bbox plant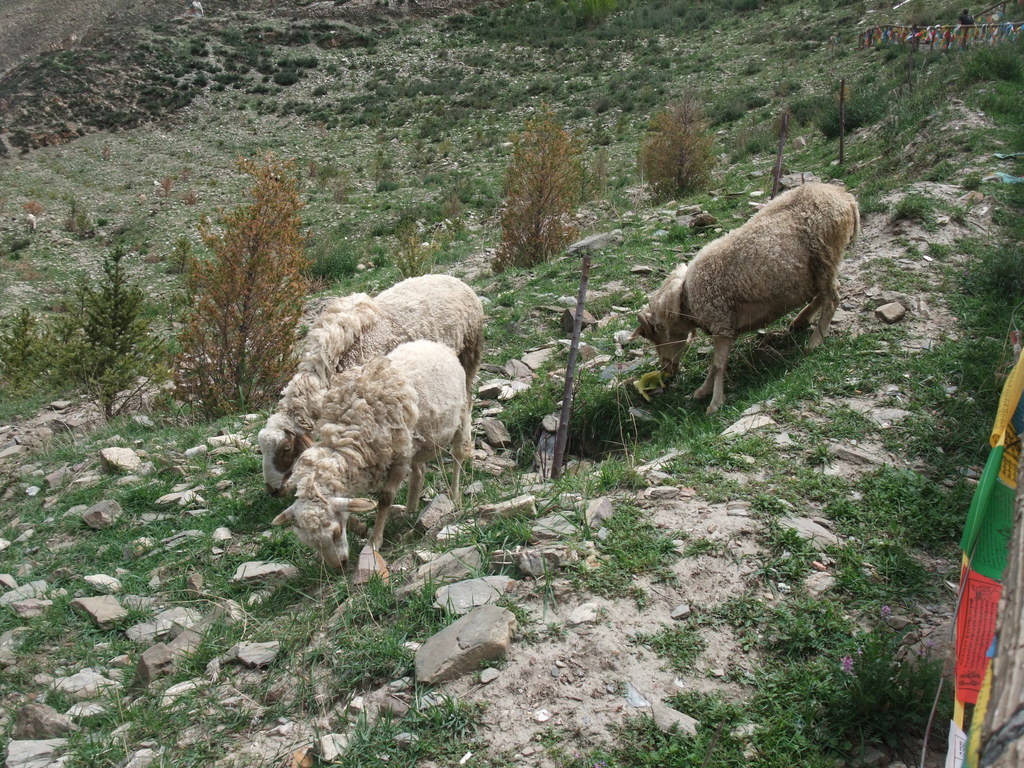
bbox=[390, 213, 449, 291]
